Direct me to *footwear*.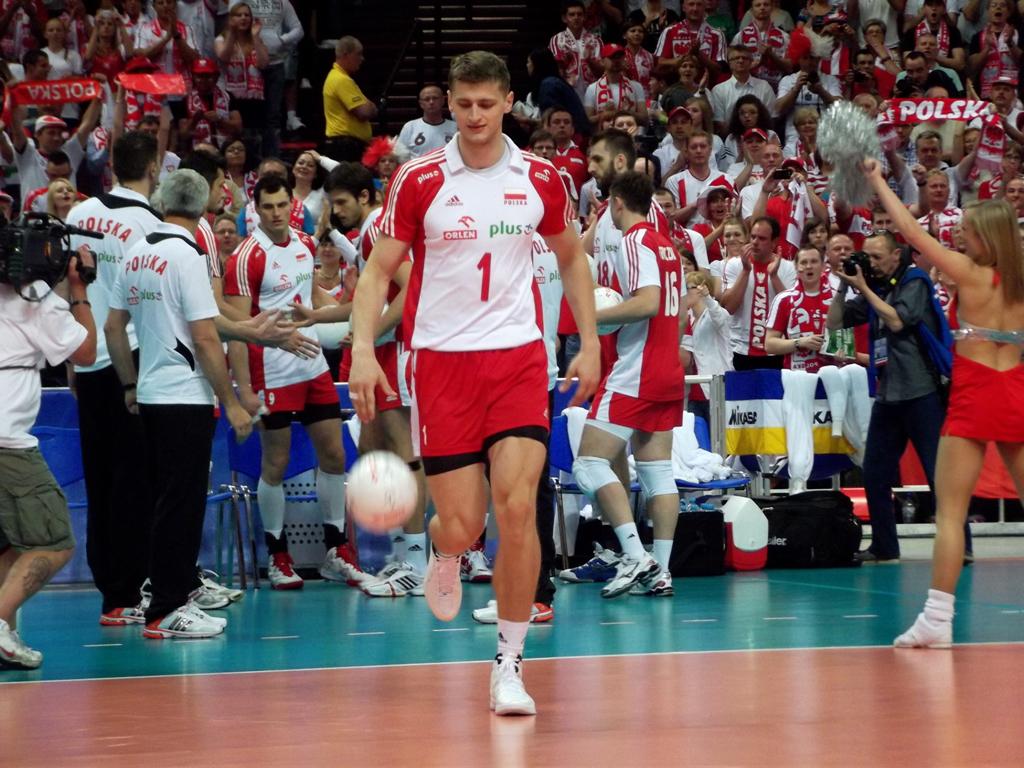
Direction: pyautogui.locateOnScreen(597, 551, 658, 598).
